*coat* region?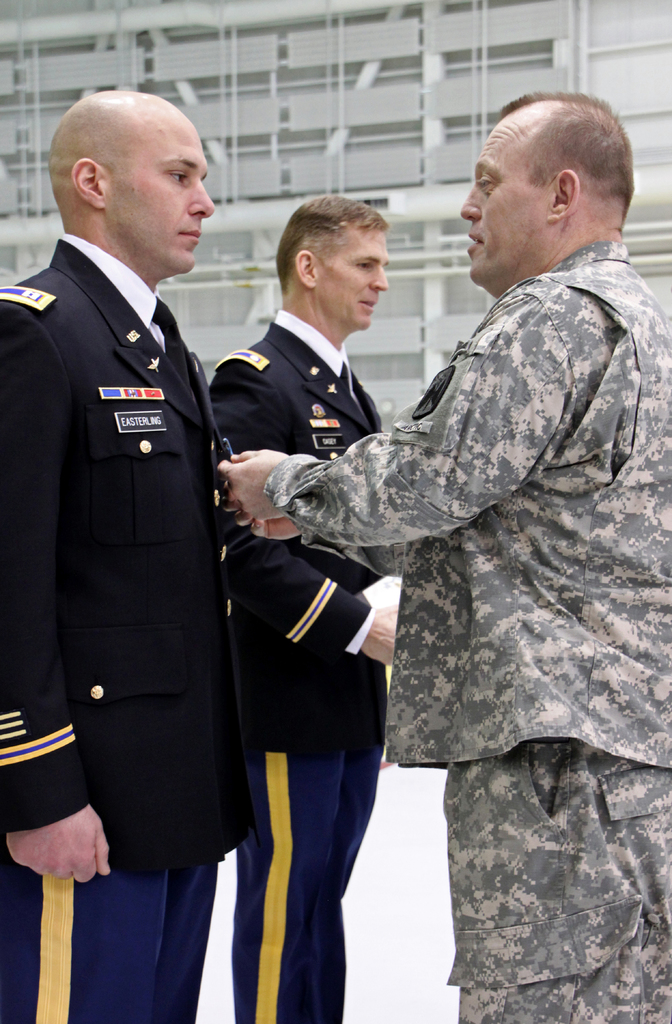
220, 316, 397, 783
